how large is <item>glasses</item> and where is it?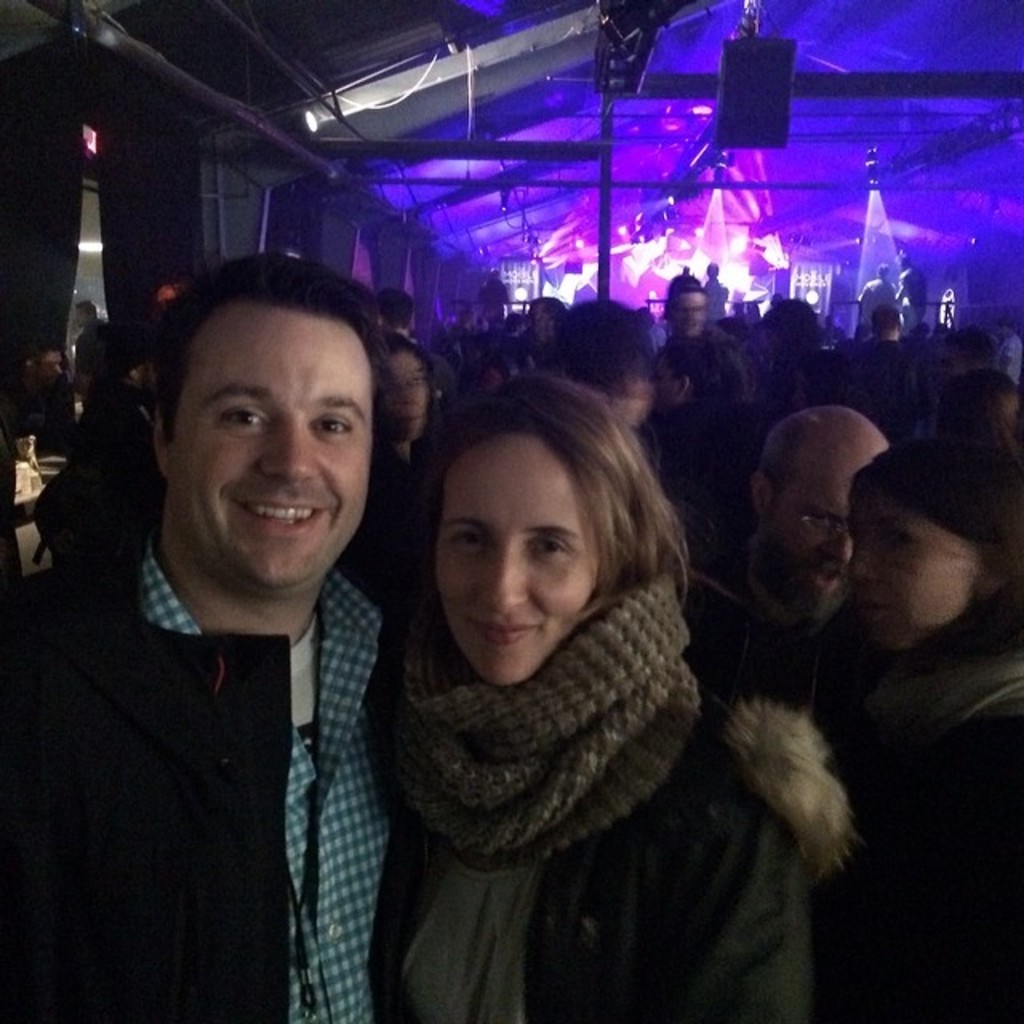
Bounding box: pyautogui.locateOnScreen(376, 371, 419, 387).
